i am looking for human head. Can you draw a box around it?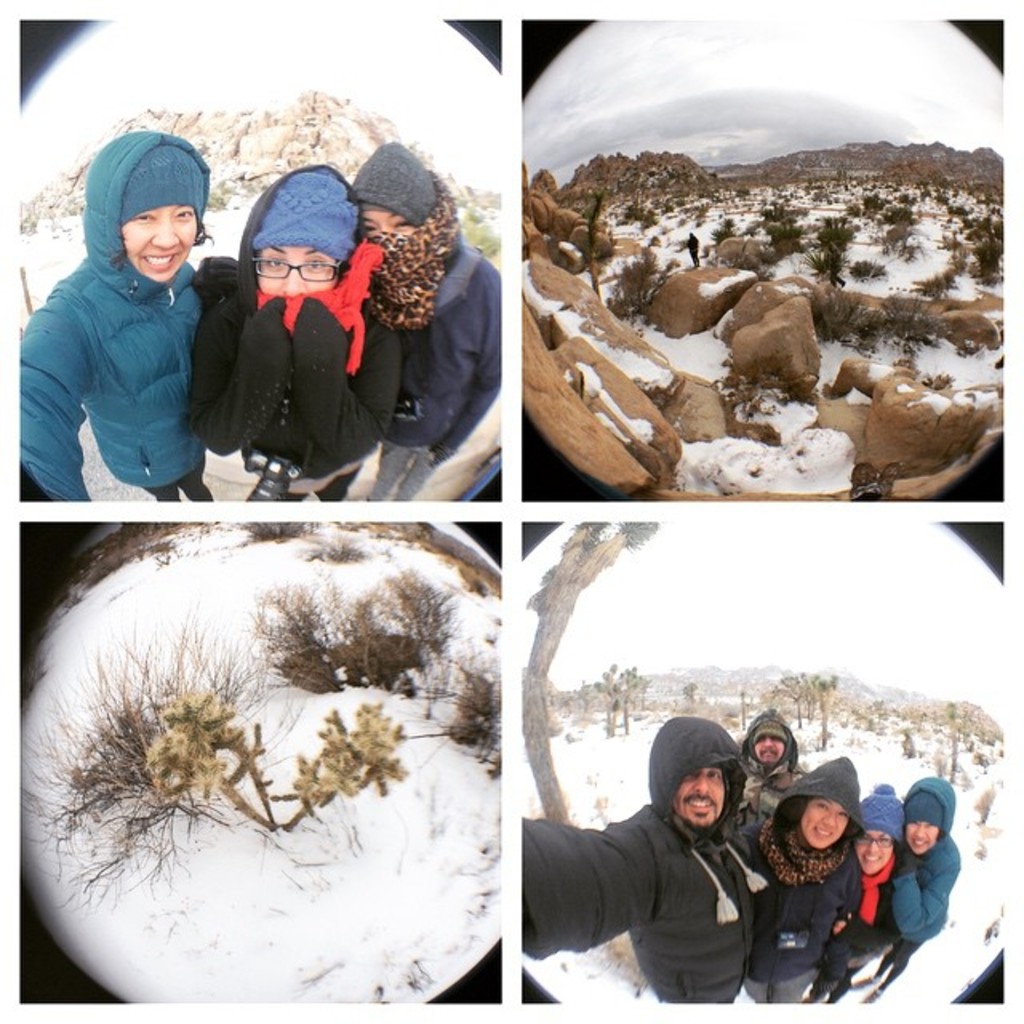
Sure, the bounding box is bbox(347, 142, 445, 283).
